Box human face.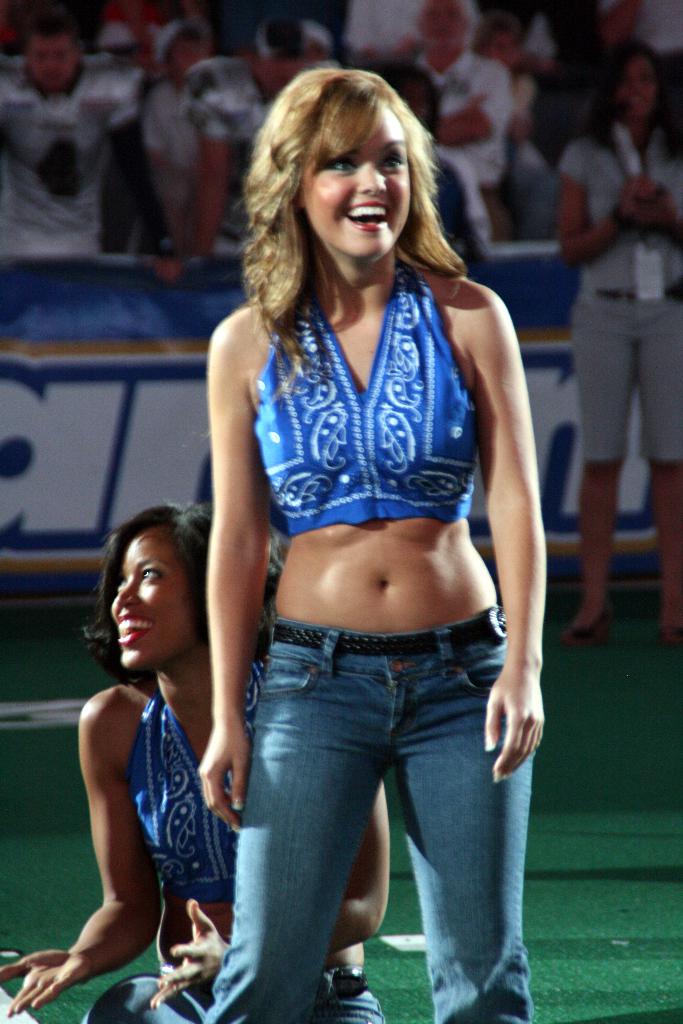
region(303, 97, 411, 262).
